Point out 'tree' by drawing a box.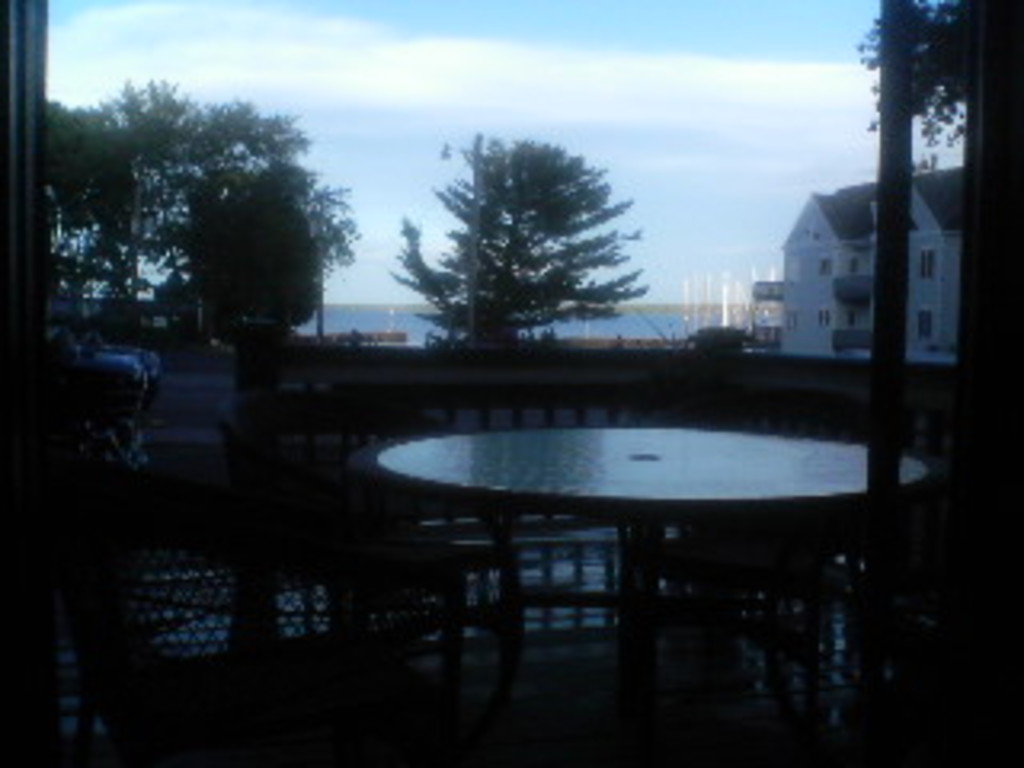
region(826, 0, 1021, 269).
